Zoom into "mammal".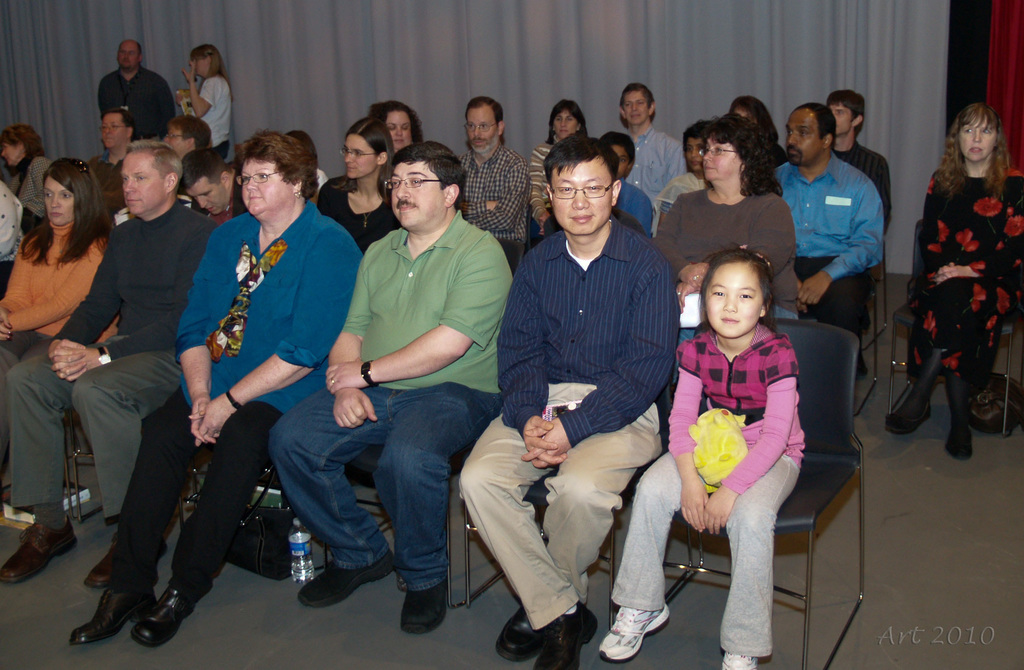
Zoom target: crop(0, 156, 120, 500).
